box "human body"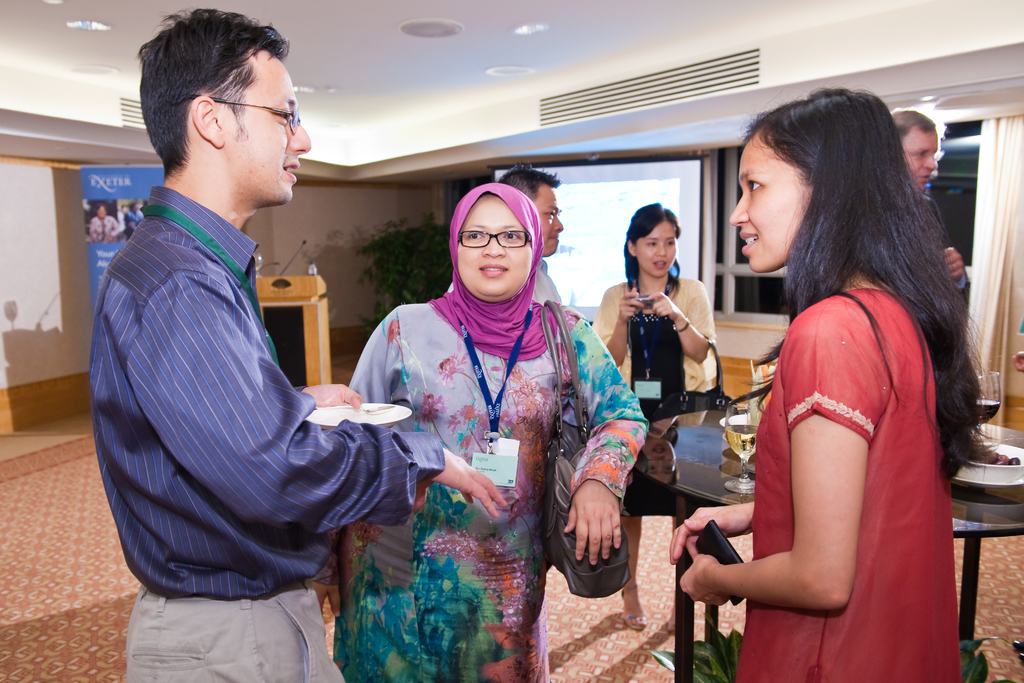
box(314, 184, 655, 682)
